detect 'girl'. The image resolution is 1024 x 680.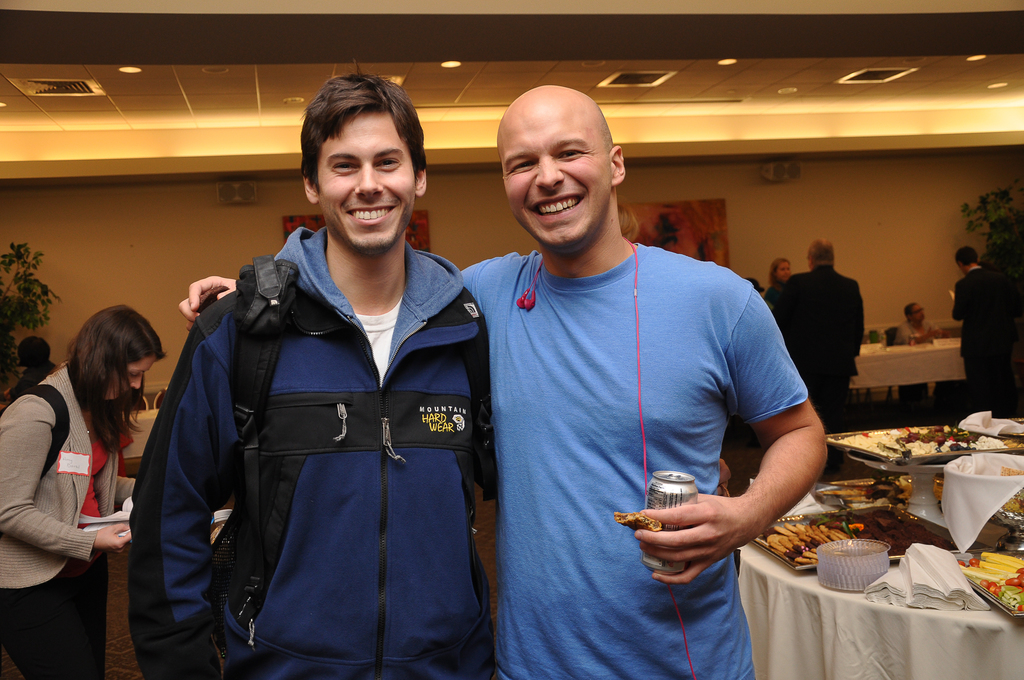
detection(772, 257, 793, 280).
